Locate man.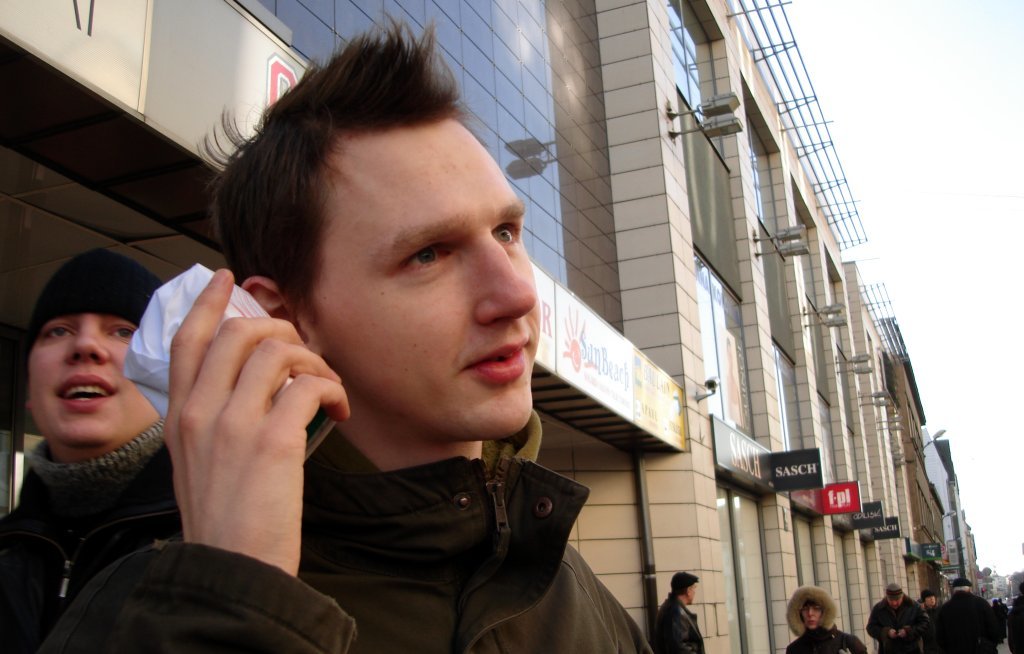
Bounding box: 0 248 176 653.
